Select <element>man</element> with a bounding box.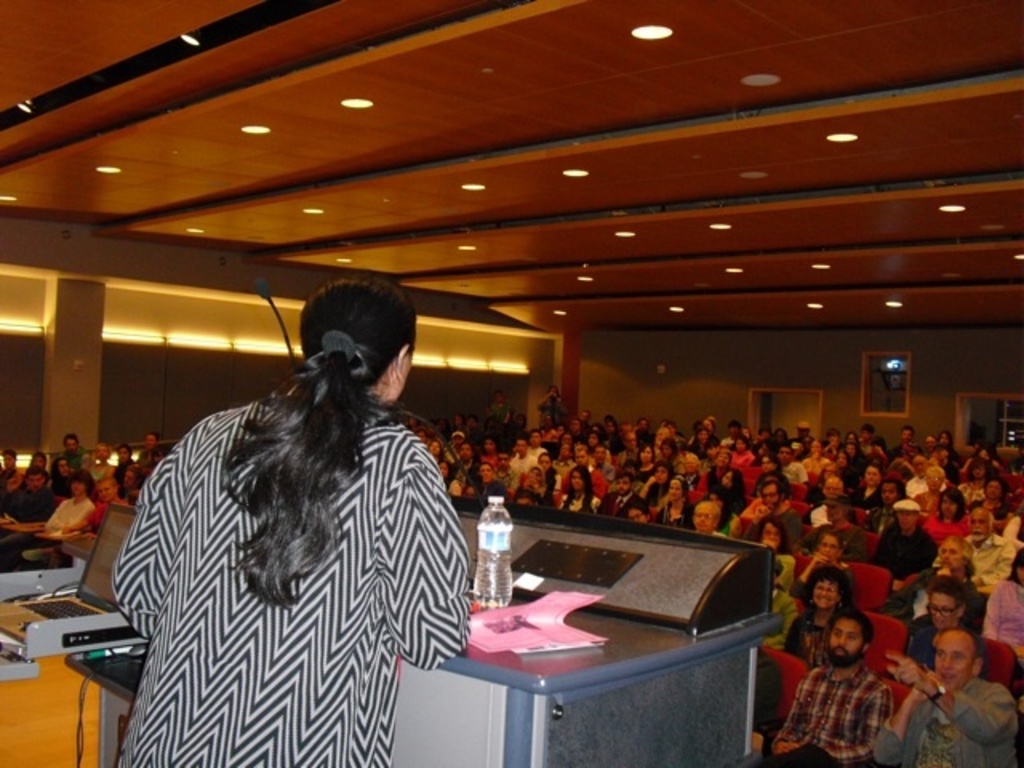
{"left": 752, "top": 645, "right": 784, "bottom": 734}.
